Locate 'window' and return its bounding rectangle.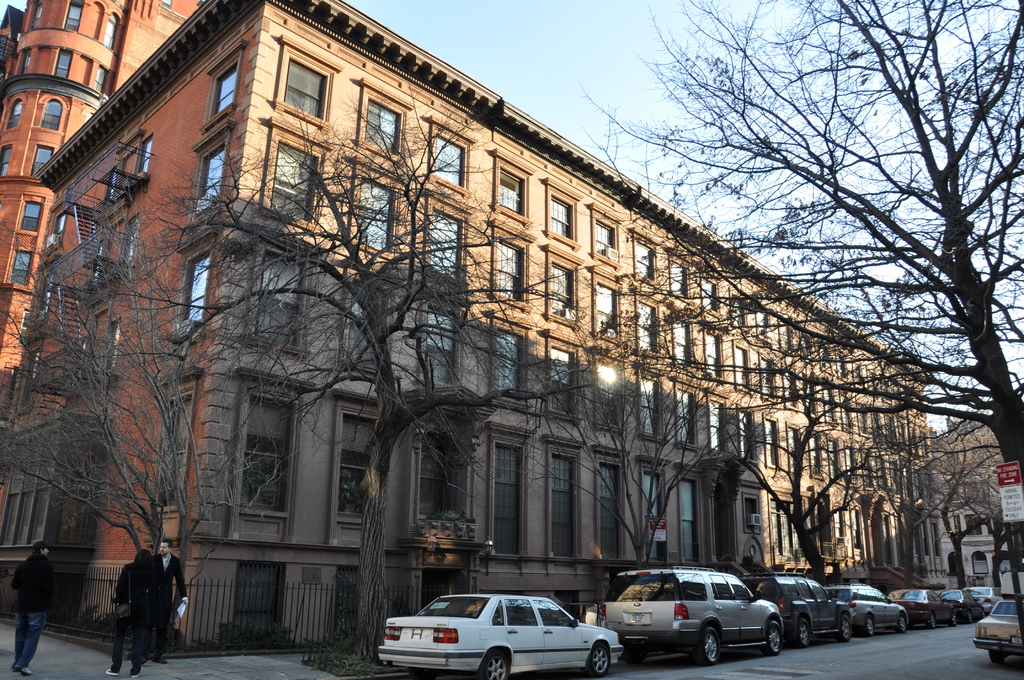
178,250,210,325.
